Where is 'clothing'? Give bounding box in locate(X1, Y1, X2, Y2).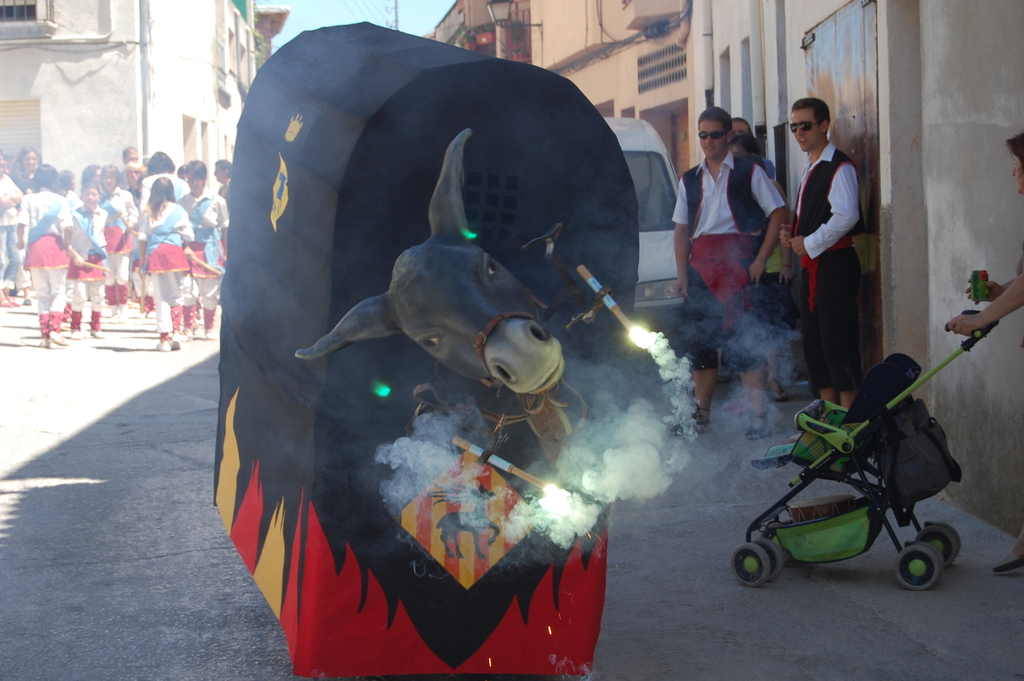
locate(12, 162, 39, 199).
